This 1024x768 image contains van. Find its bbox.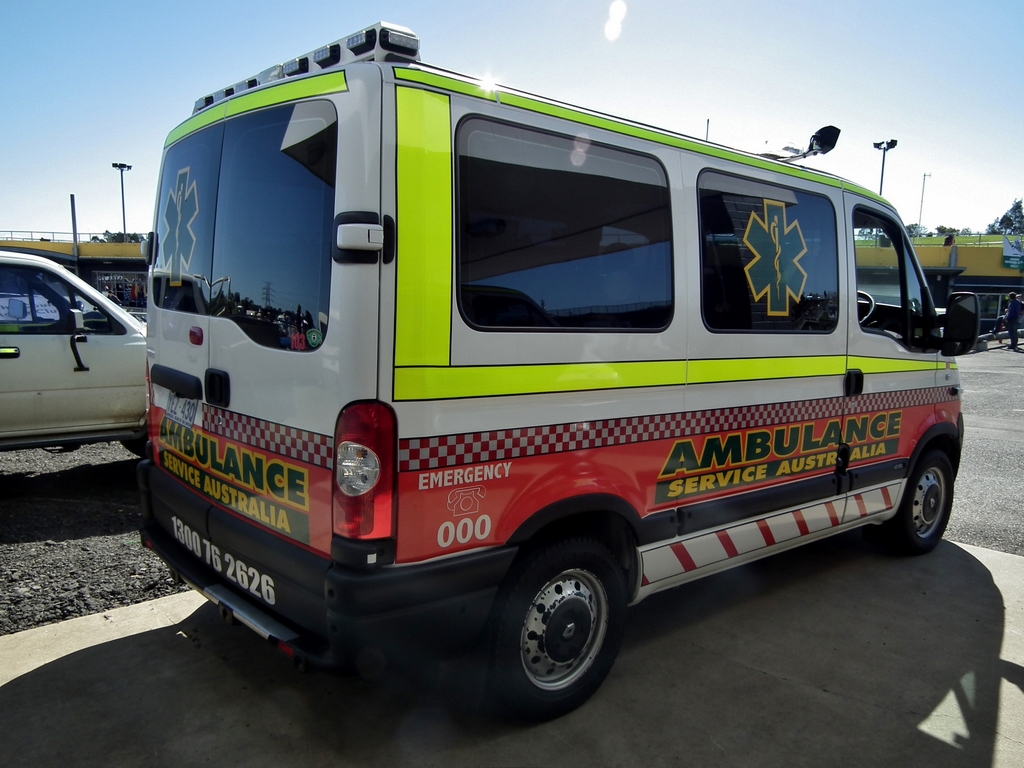
[x1=139, y1=18, x2=984, y2=724].
